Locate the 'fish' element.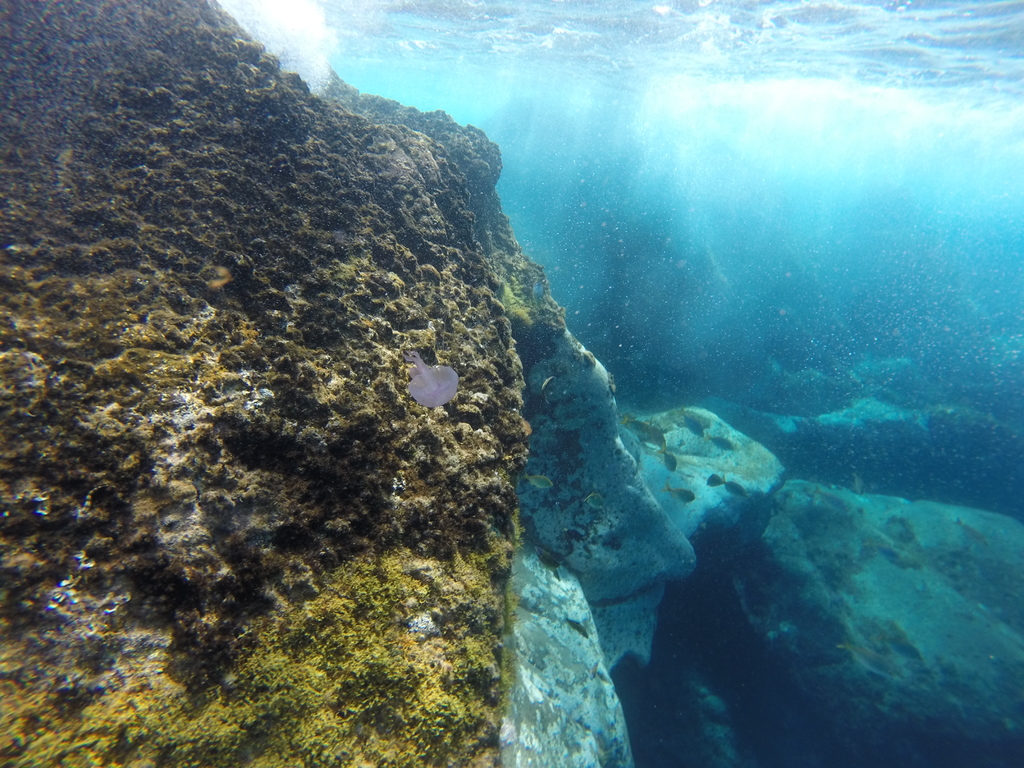
Element bbox: <bbox>708, 435, 742, 456</bbox>.
